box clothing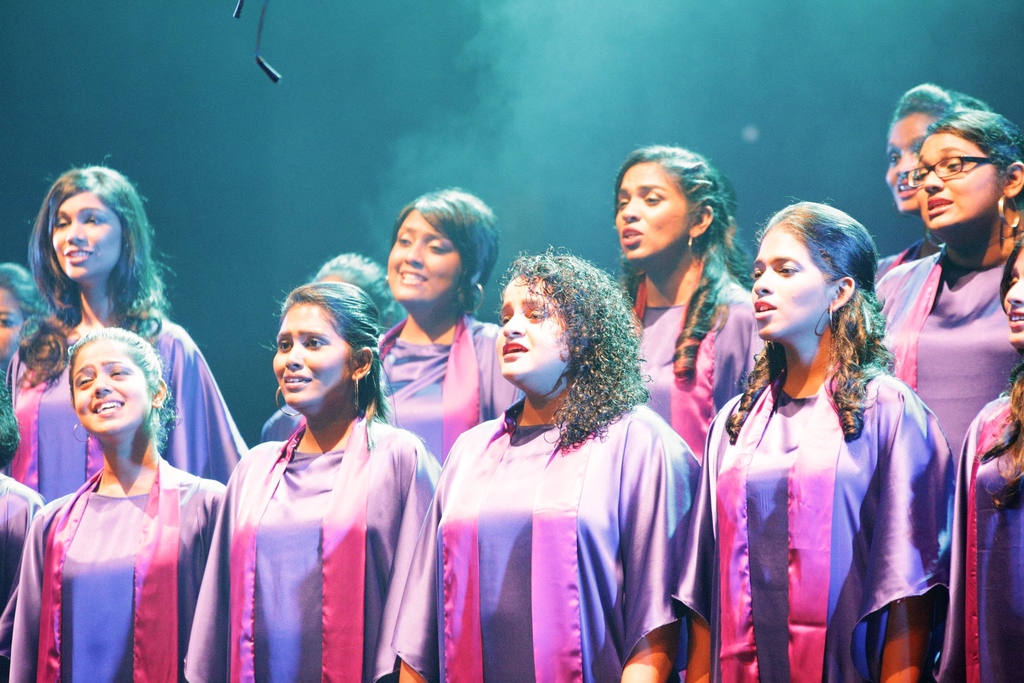
[x1=198, y1=383, x2=417, y2=669]
